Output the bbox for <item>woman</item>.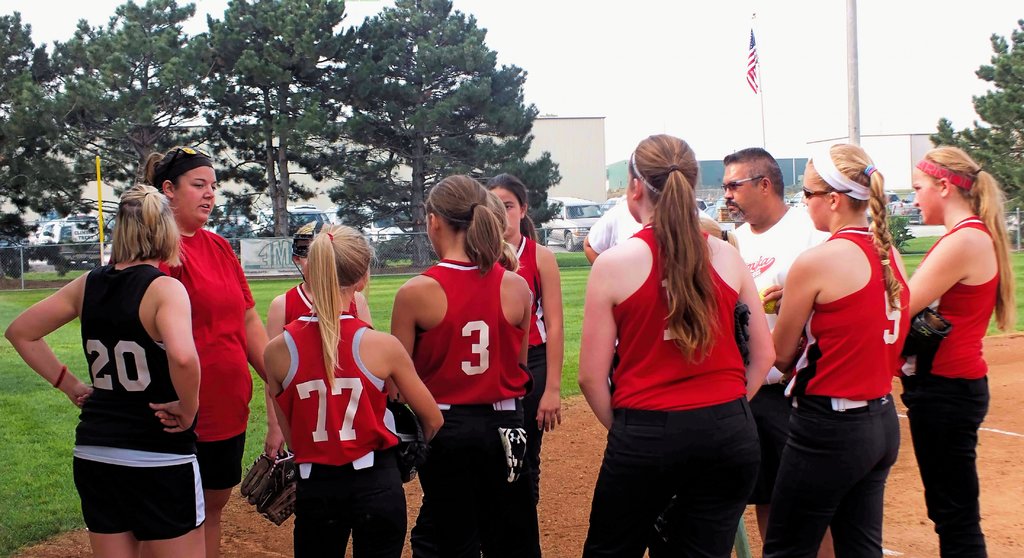
3 183 214 557.
